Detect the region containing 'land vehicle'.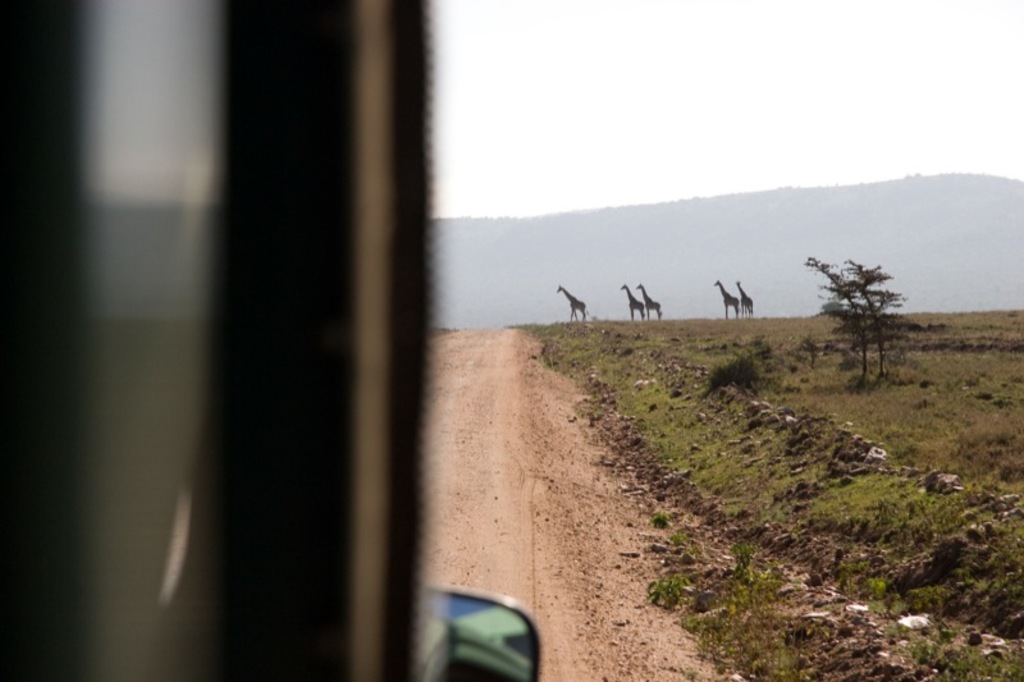
(0,0,540,681).
